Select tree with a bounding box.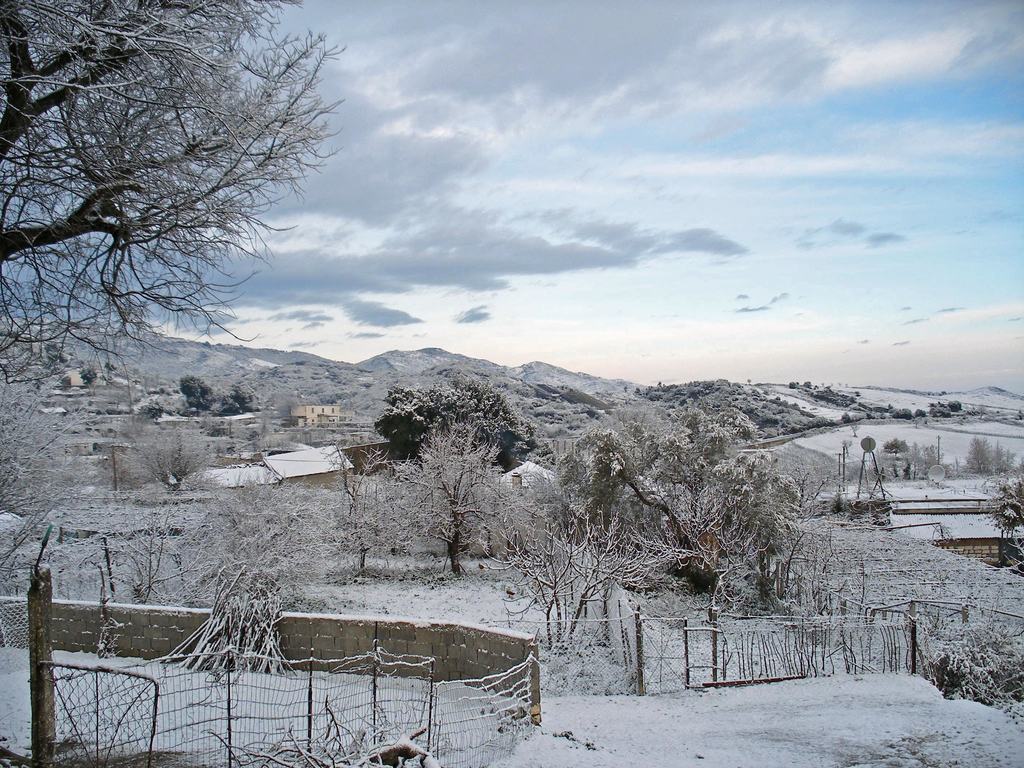
left=0, top=0, right=346, bottom=415.
